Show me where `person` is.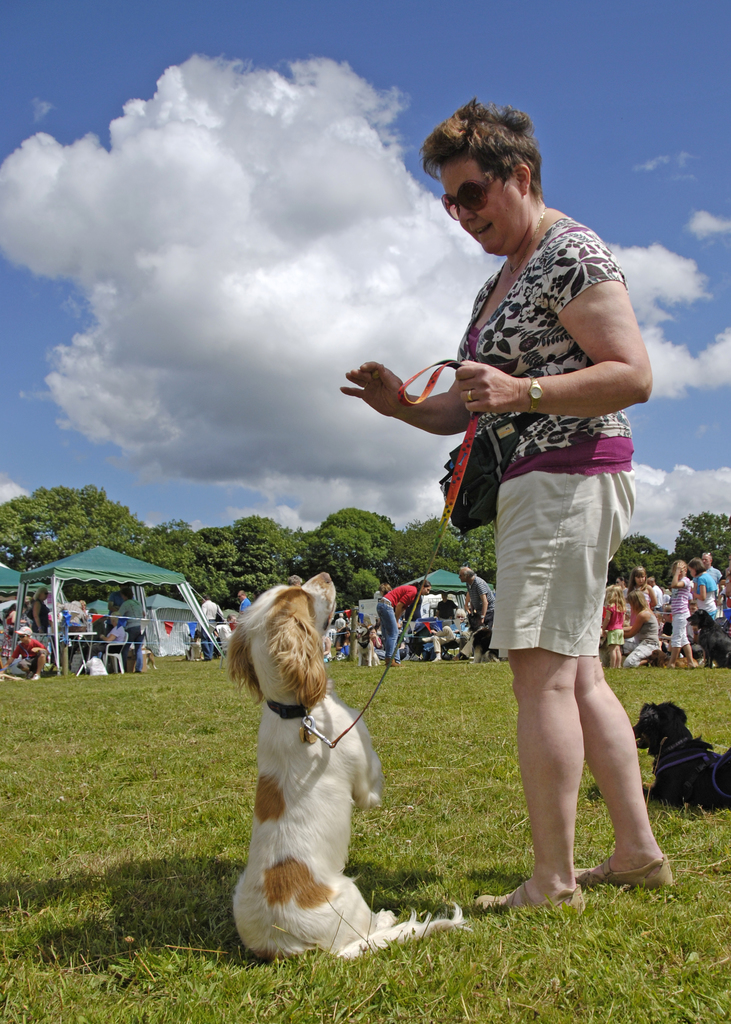
`person` is at bbox=[367, 573, 424, 626].
